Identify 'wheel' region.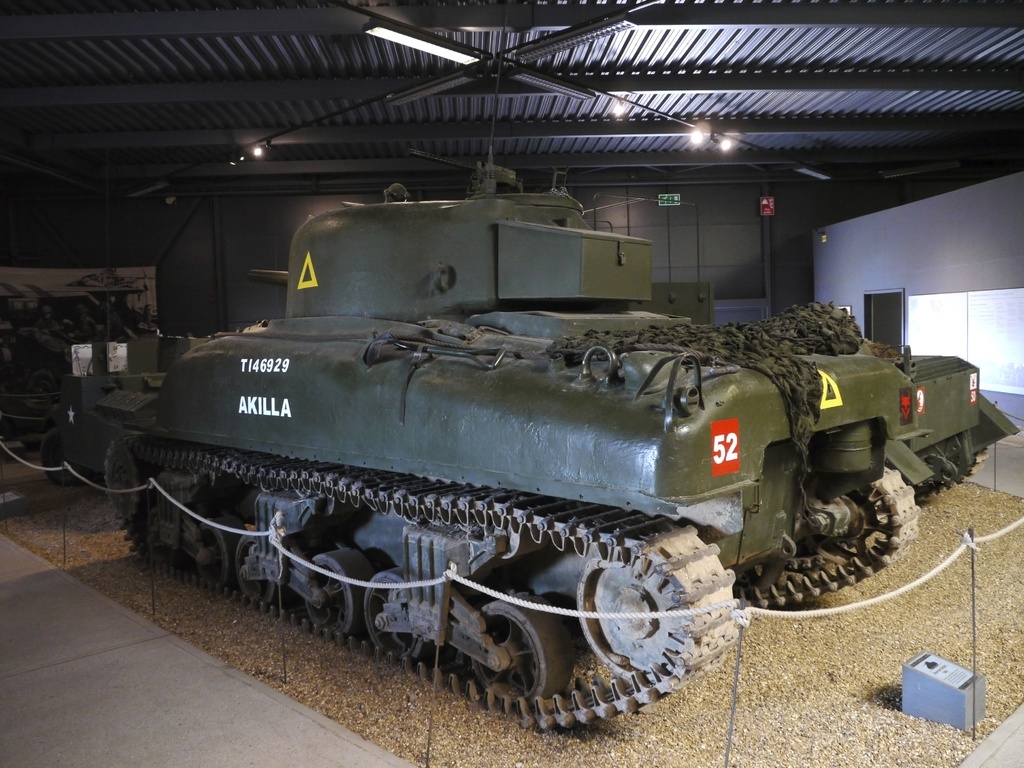
Region: [360,573,438,666].
